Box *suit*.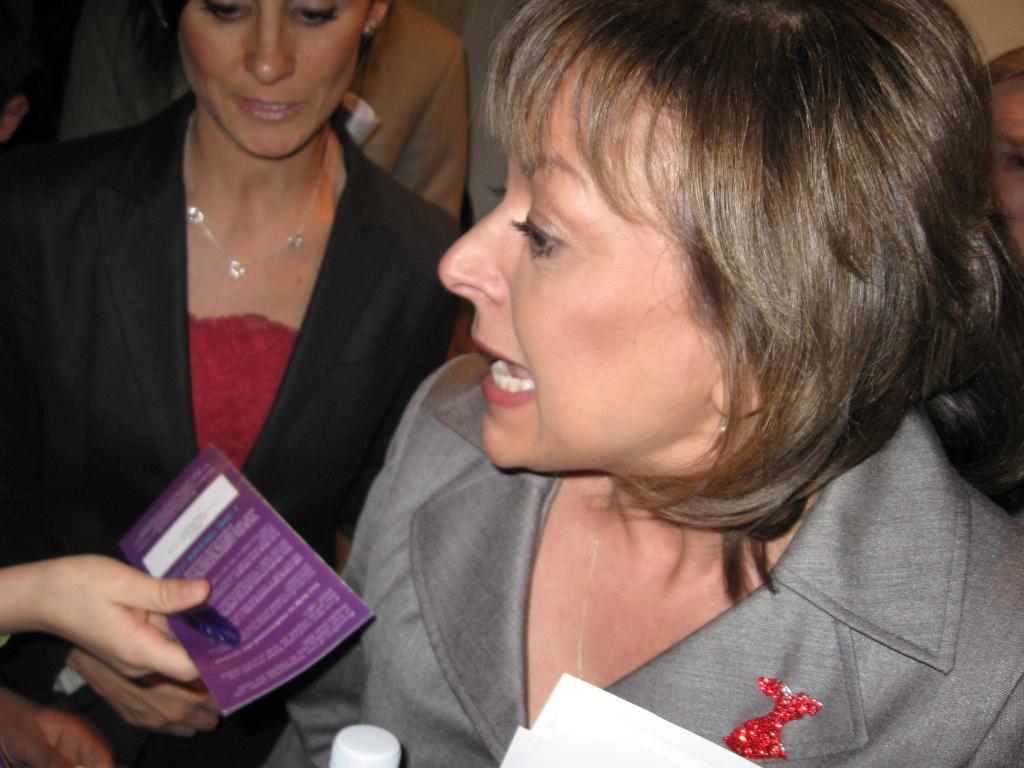
detection(267, 399, 1023, 767).
